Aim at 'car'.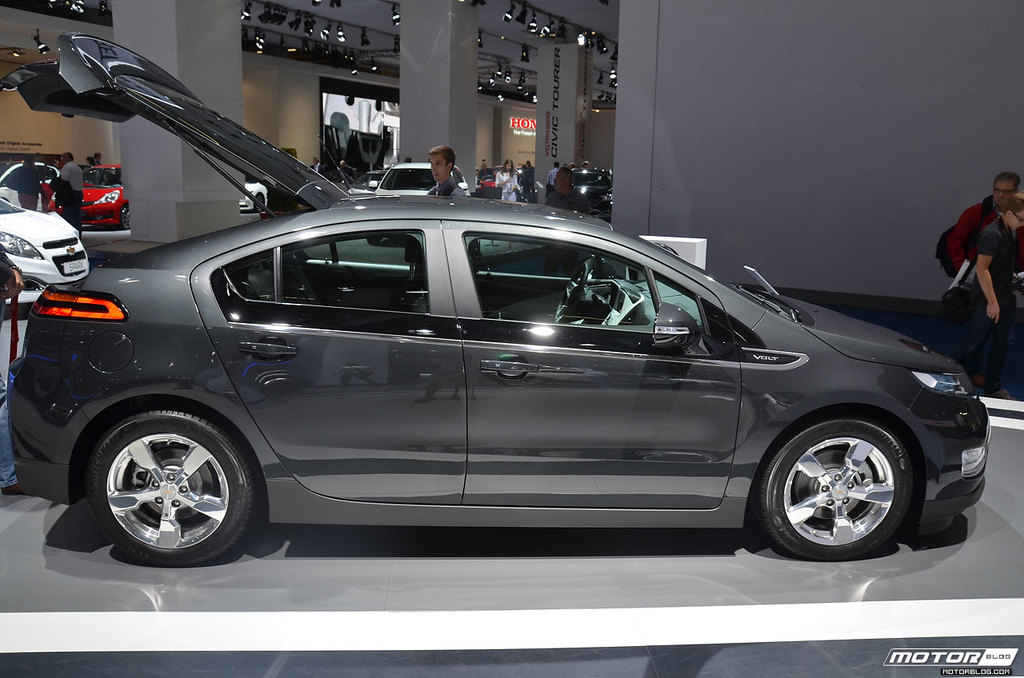
Aimed at 0, 185, 94, 307.
